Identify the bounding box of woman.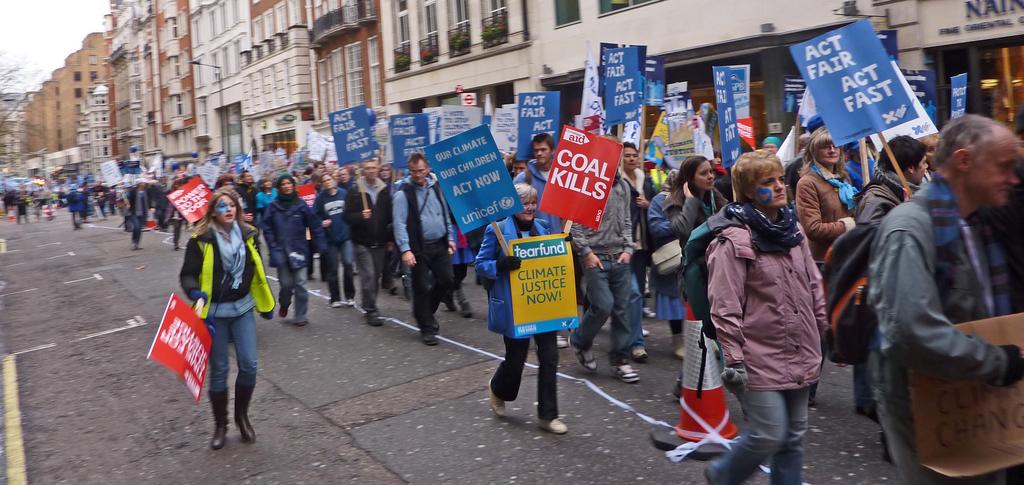
bbox=(312, 172, 357, 306).
